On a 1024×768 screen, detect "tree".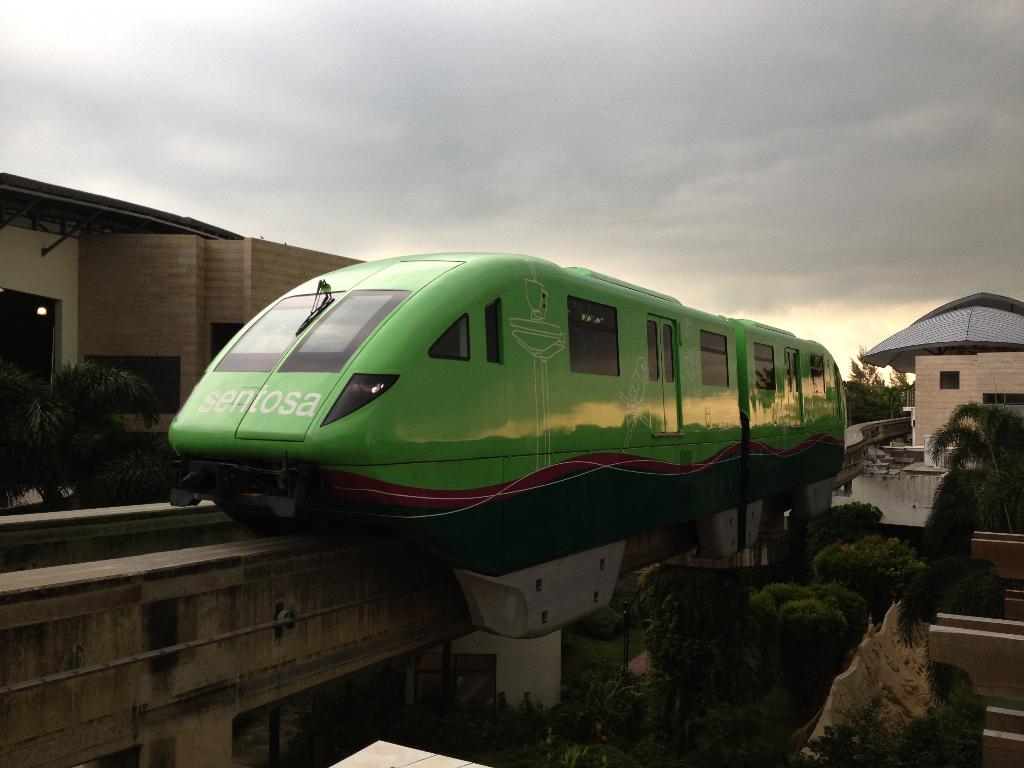
(left=884, top=362, right=909, bottom=410).
